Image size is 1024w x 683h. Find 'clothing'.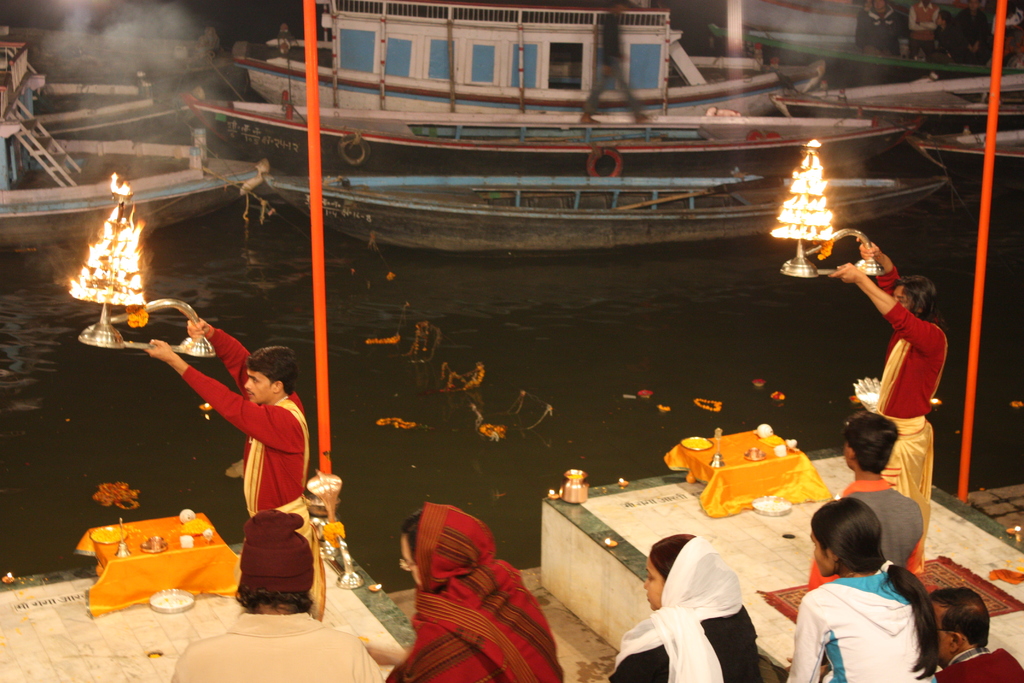
rect(806, 477, 925, 591).
